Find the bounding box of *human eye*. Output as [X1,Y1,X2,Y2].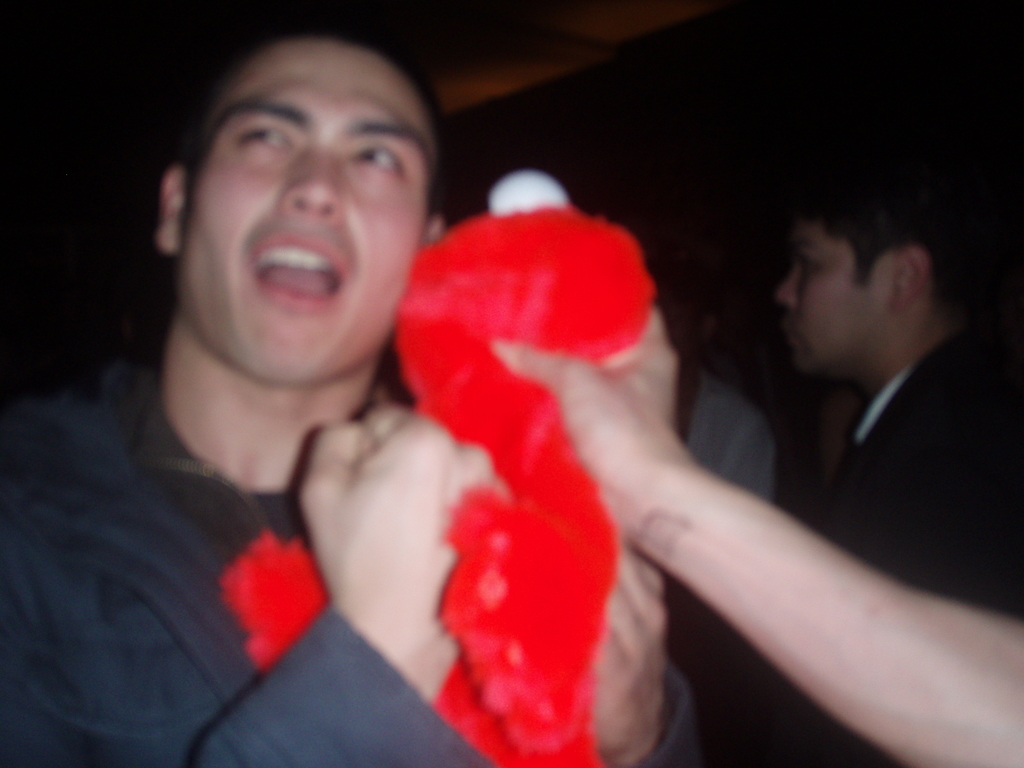
[235,118,298,164].
